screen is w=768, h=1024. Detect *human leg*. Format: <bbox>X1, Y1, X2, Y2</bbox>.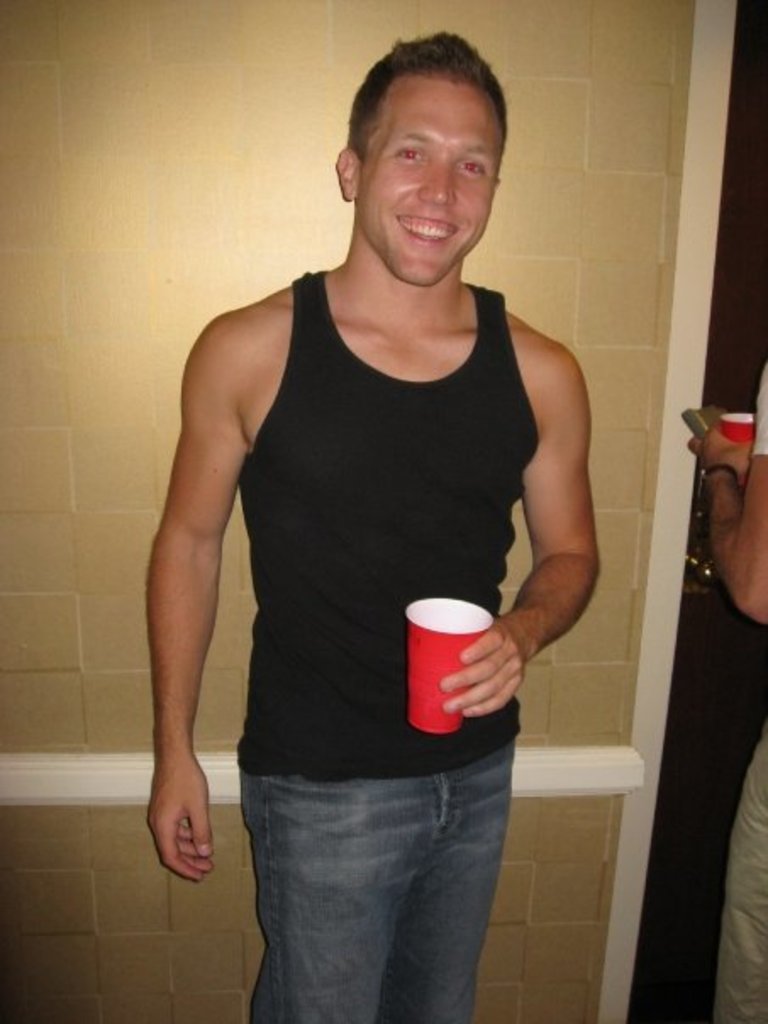
<bbox>380, 751, 507, 1022</bbox>.
